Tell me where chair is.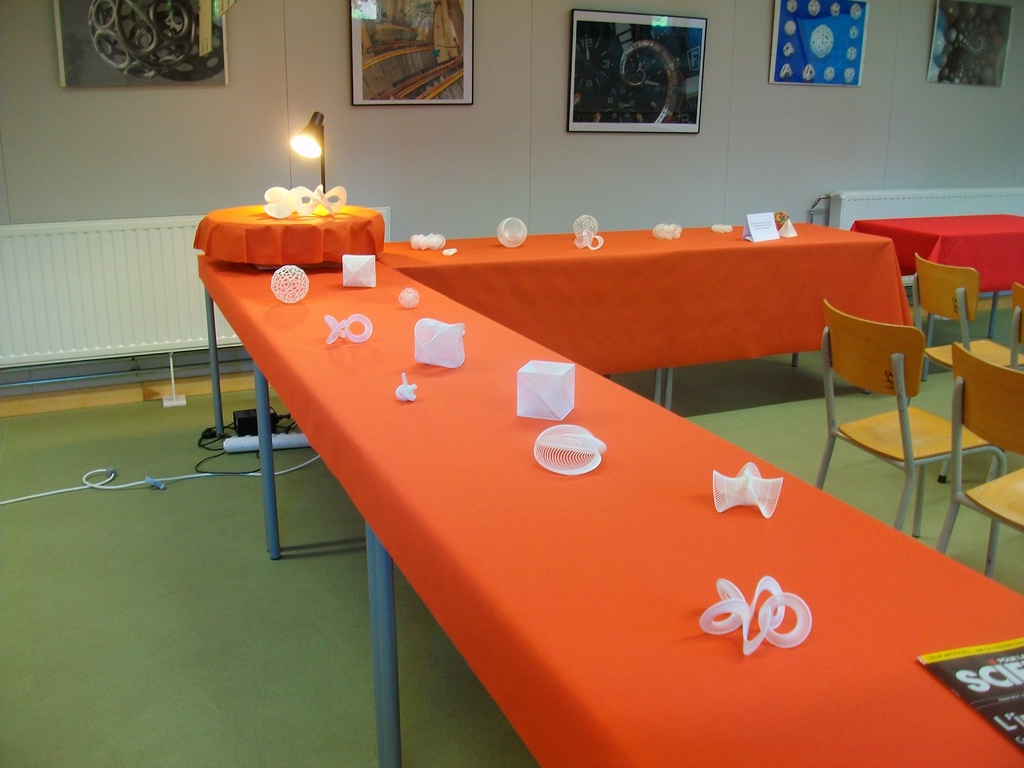
chair is at Rect(911, 253, 1023, 479).
